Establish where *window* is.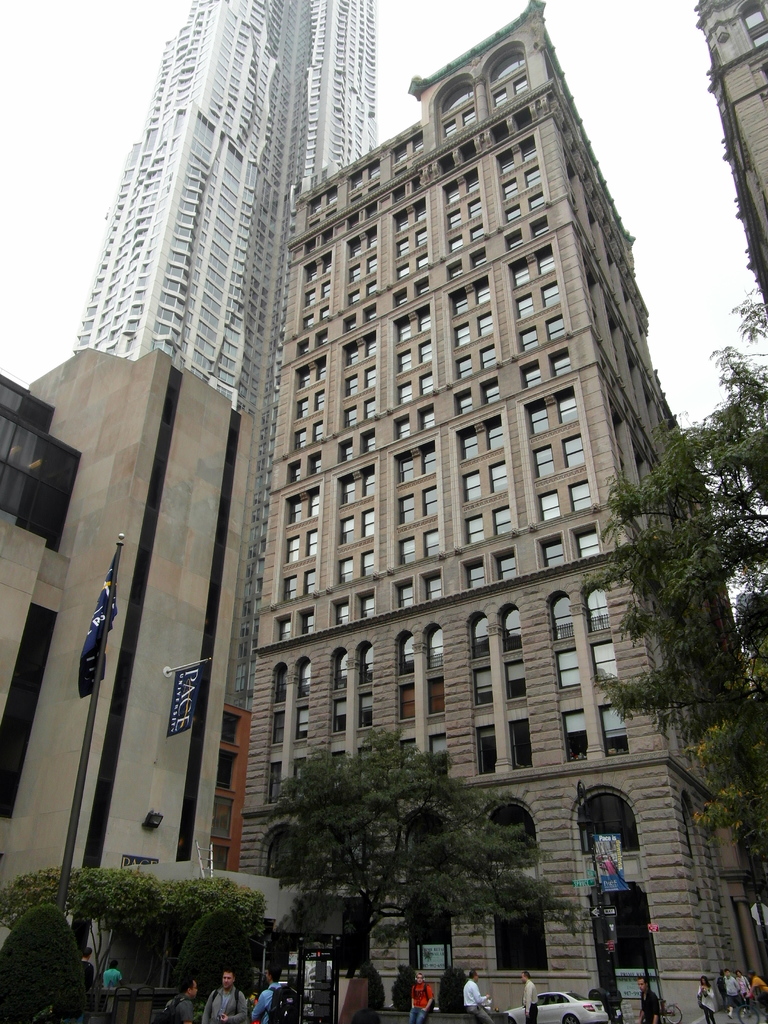
Established at {"left": 396, "top": 268, "right": 408, "bottom": 280}.
